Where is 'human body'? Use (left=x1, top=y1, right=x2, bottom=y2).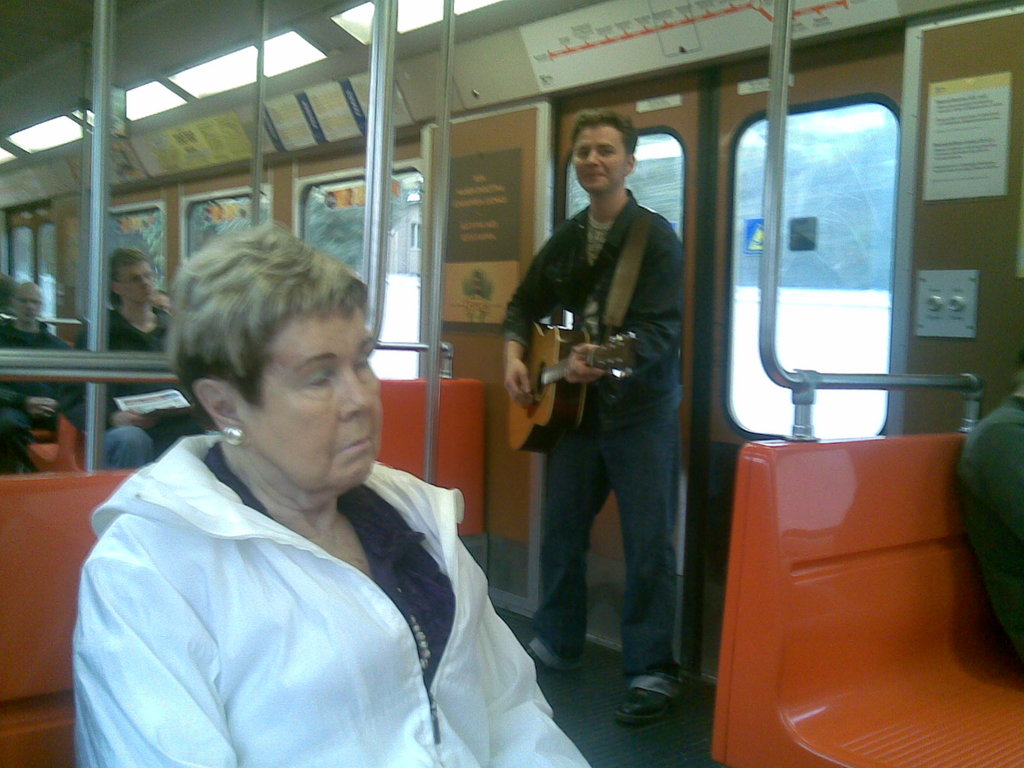
(left=65, top=288, right=553, bottom=760).
